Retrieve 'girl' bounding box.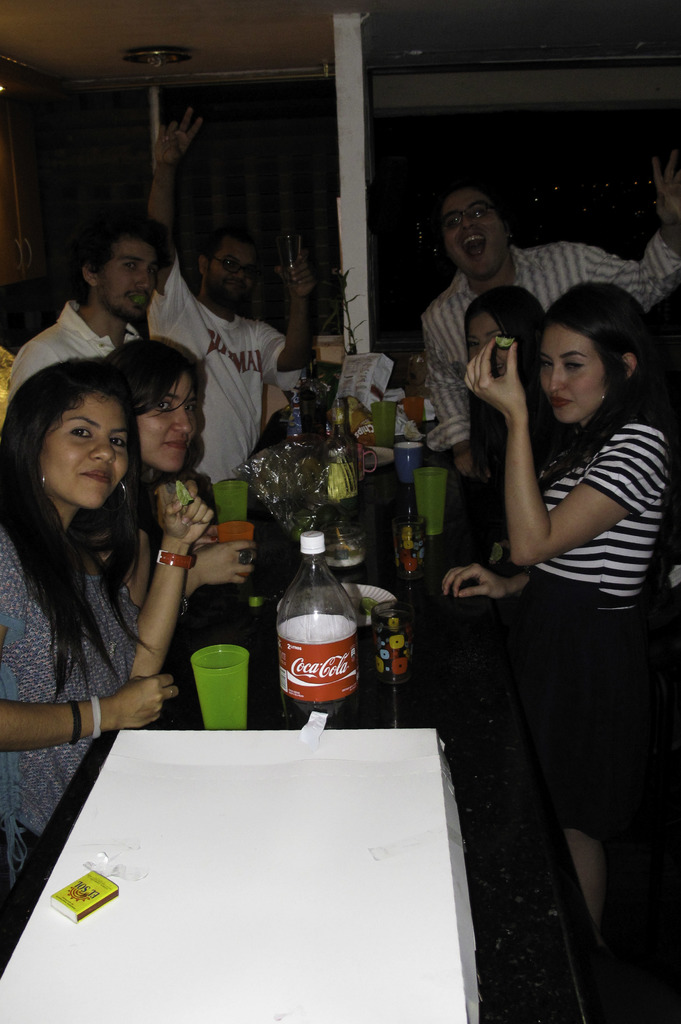
Bounding box: bbox(461, 284, 589, 538).
